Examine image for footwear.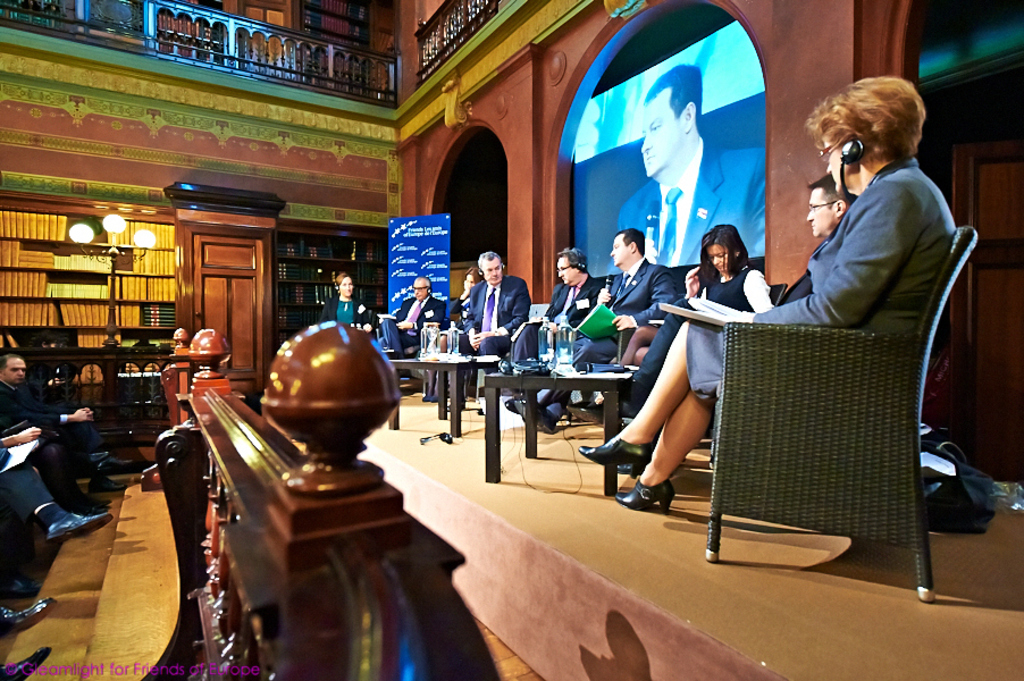
Examination result: [537,406,548,431].
